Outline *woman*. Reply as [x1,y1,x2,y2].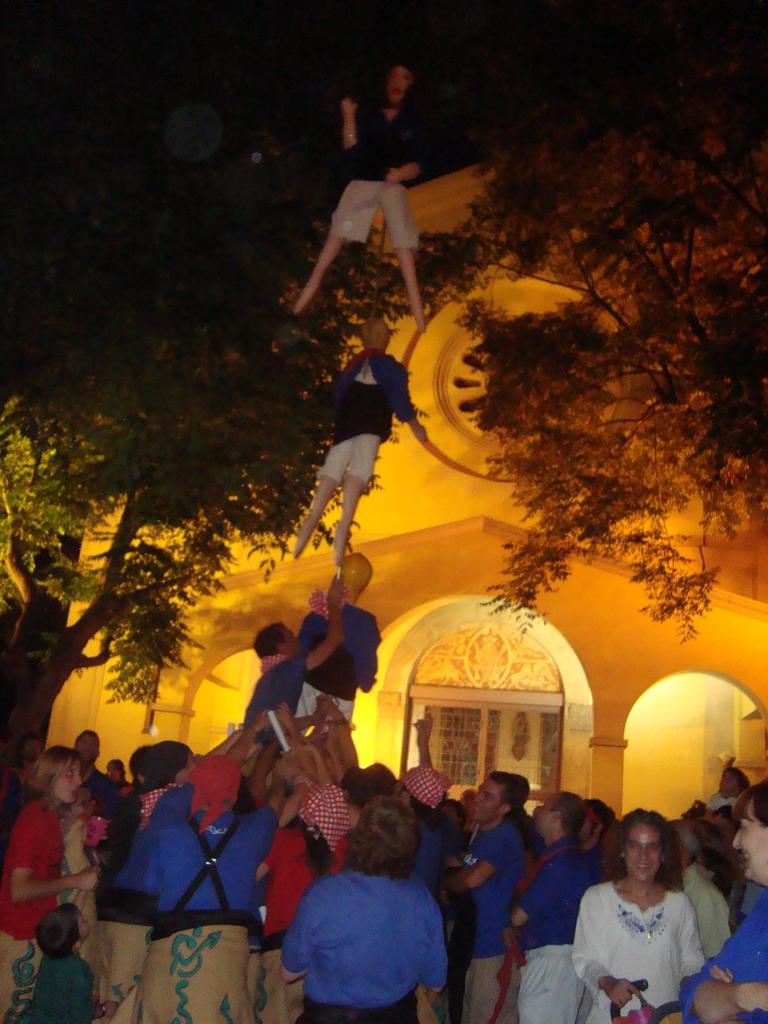
[675,777,767,1023].
